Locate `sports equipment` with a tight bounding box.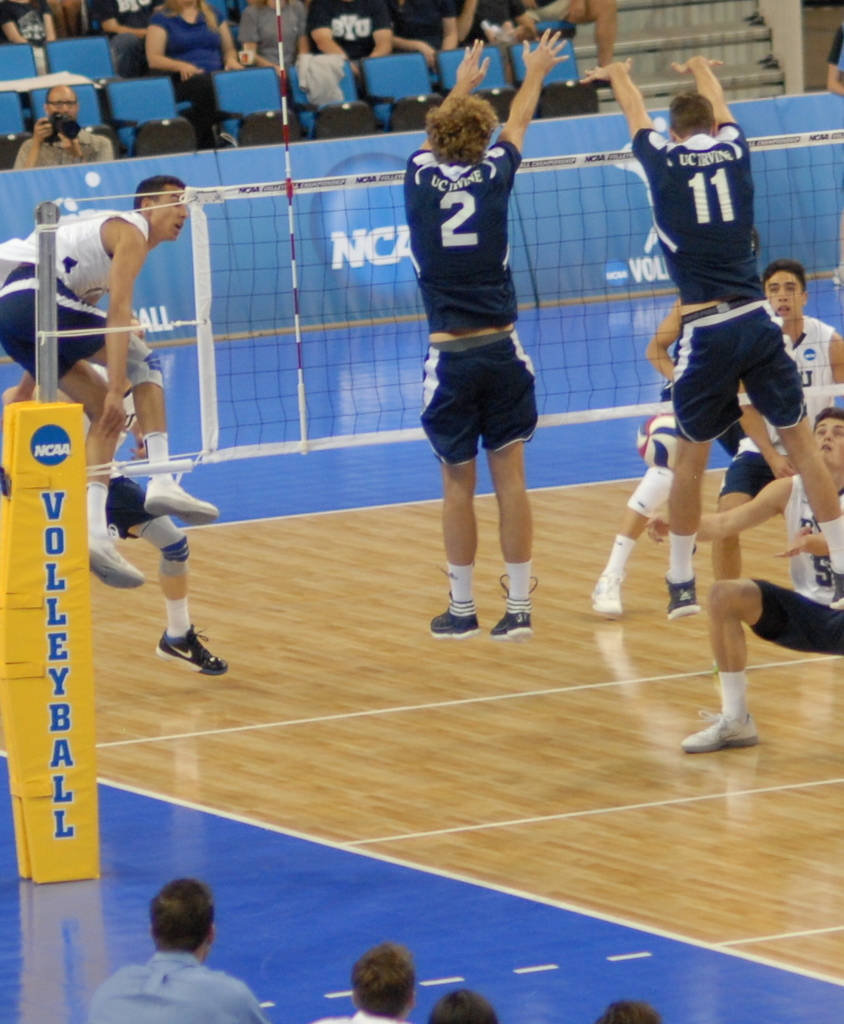
[x1=36, y1=130, x2=843, y2=481].
